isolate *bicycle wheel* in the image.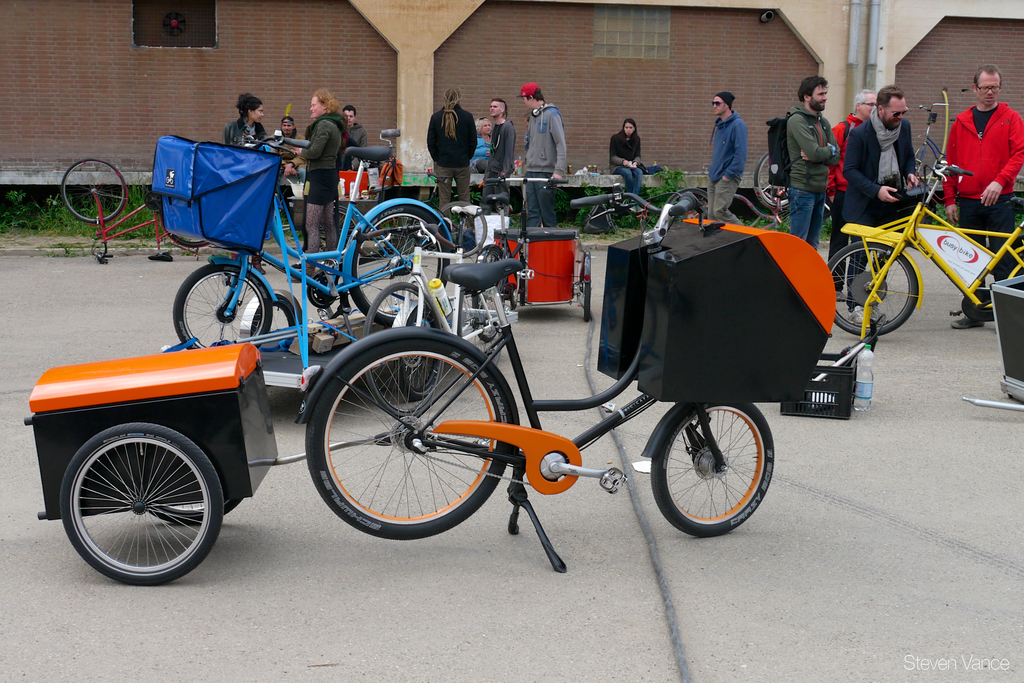
Isolated region: pyautogui.locateOnScreen(362, 283, 451, 418).
